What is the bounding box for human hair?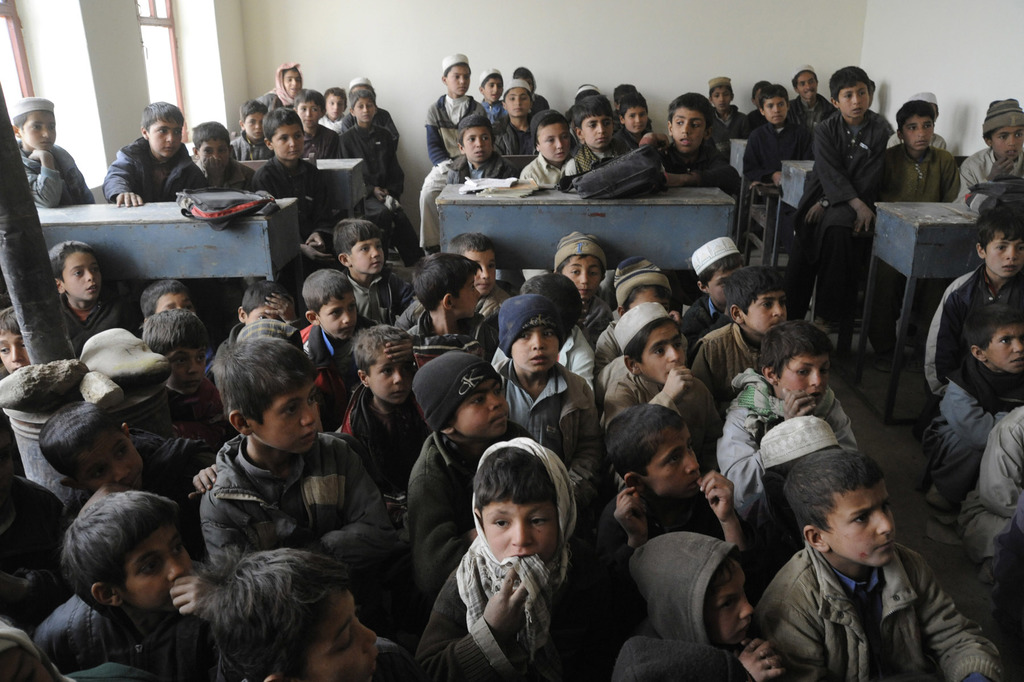
[left=757, top=319, right=825, bottom=398].
